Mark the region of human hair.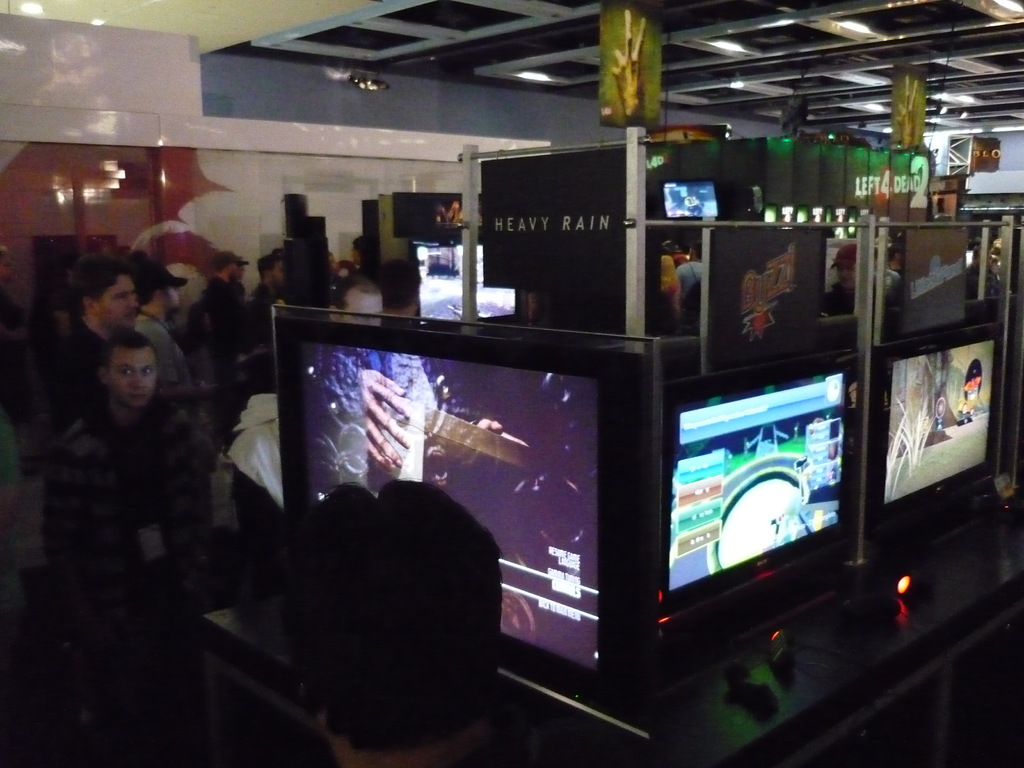
Region: 961:358:980:402.
